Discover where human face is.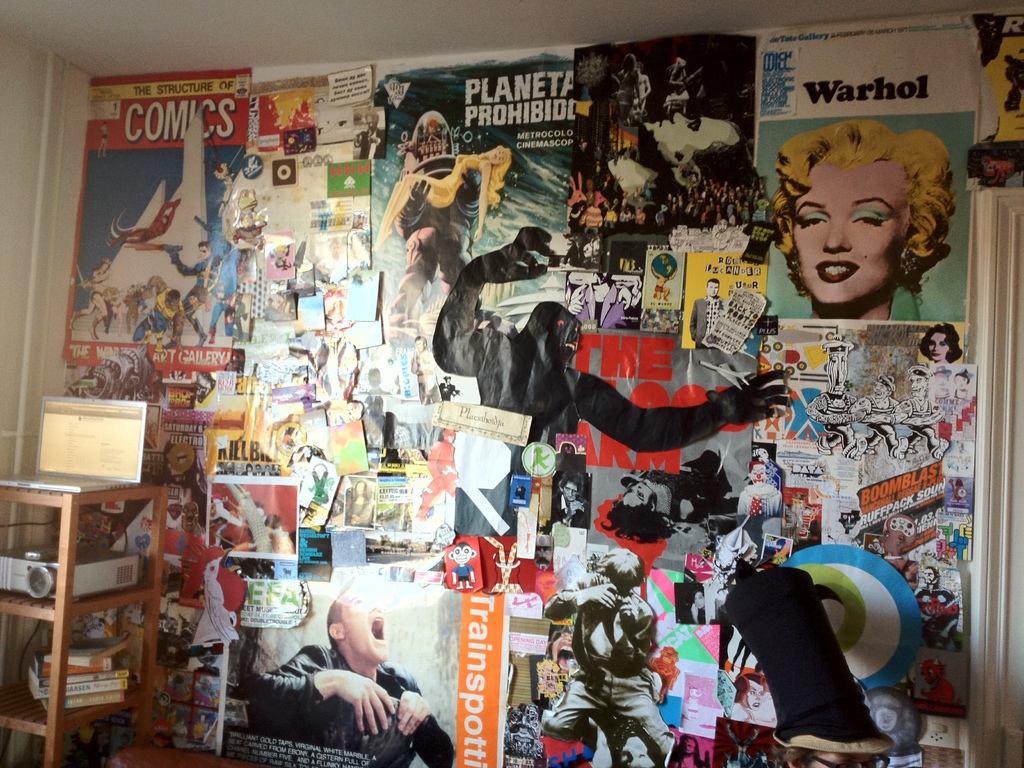
Discovered at [left=707, top=282, right=721, bottom=298].
